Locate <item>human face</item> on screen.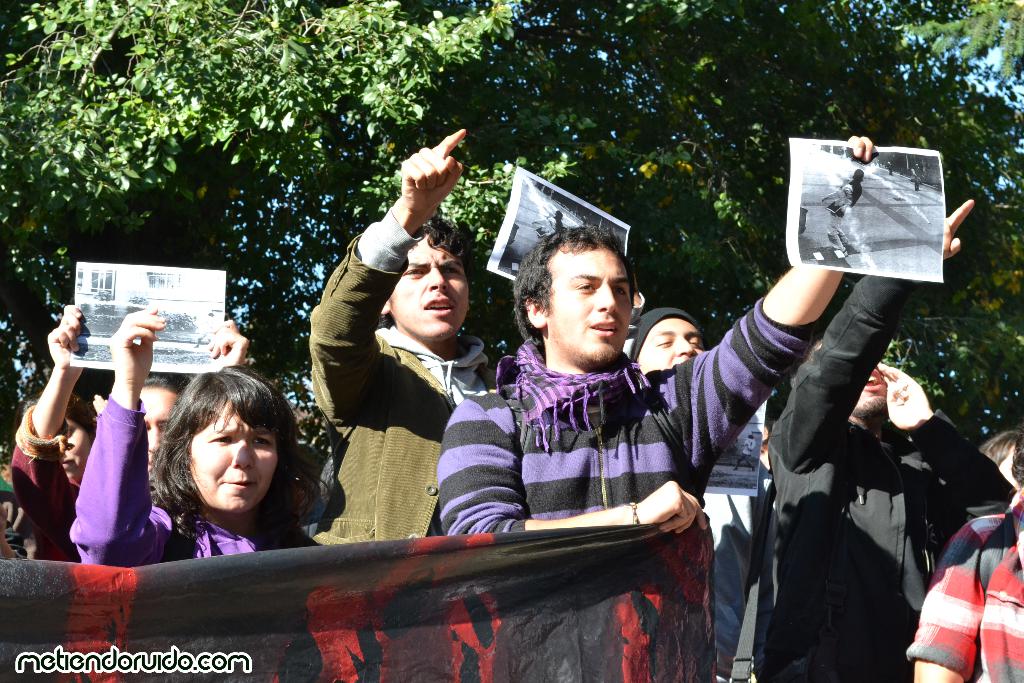
On screen at [x1=643, y1=320, x2=701, y2=368].
